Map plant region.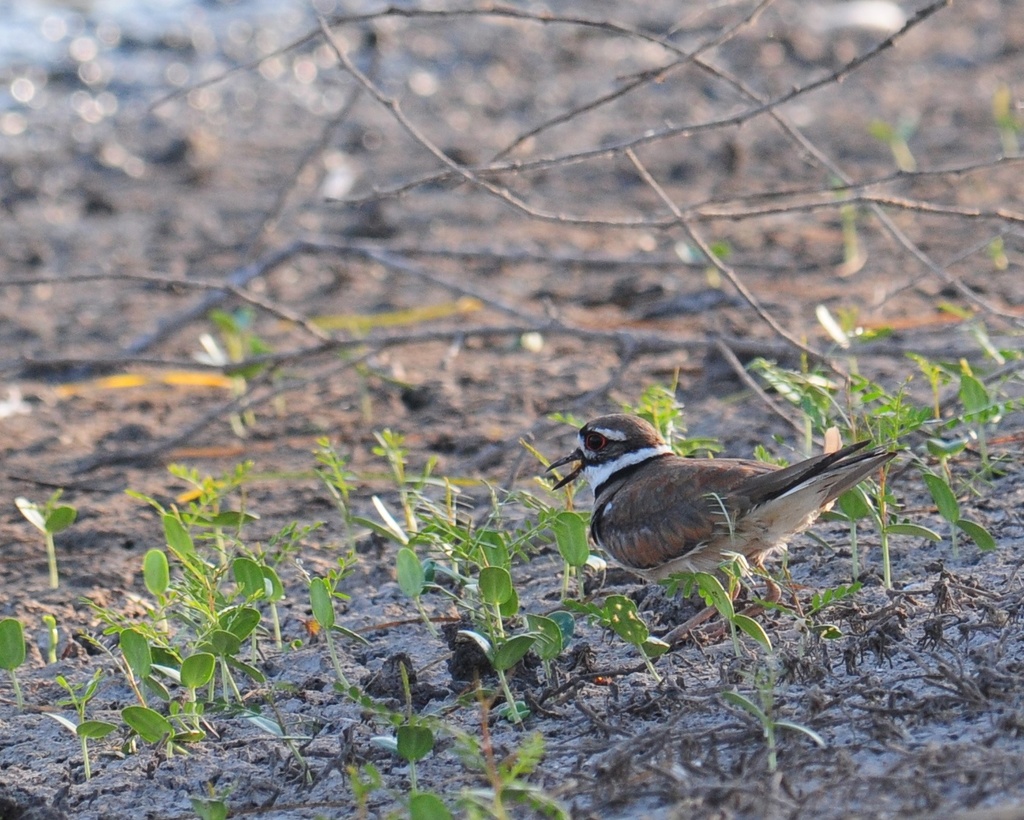
Mapped to (722, 675, 828, 763).
